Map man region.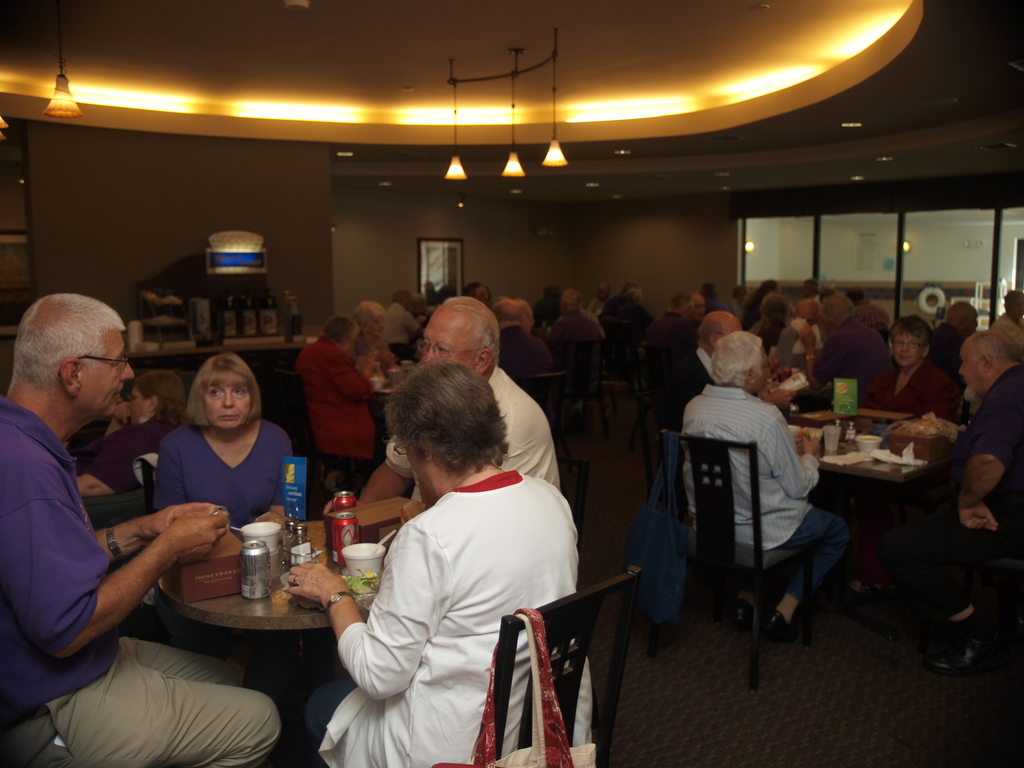
Mapped to [0,292,280,767].
